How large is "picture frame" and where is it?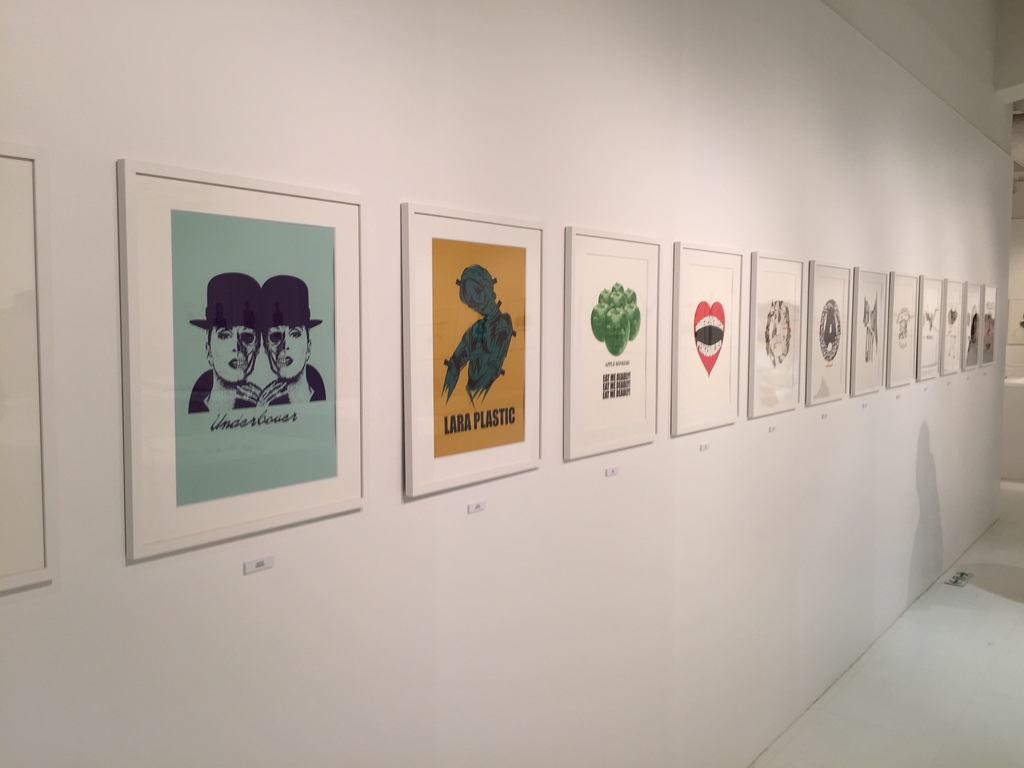
Bounding box: bbox=[918, 278, 943, 380].
